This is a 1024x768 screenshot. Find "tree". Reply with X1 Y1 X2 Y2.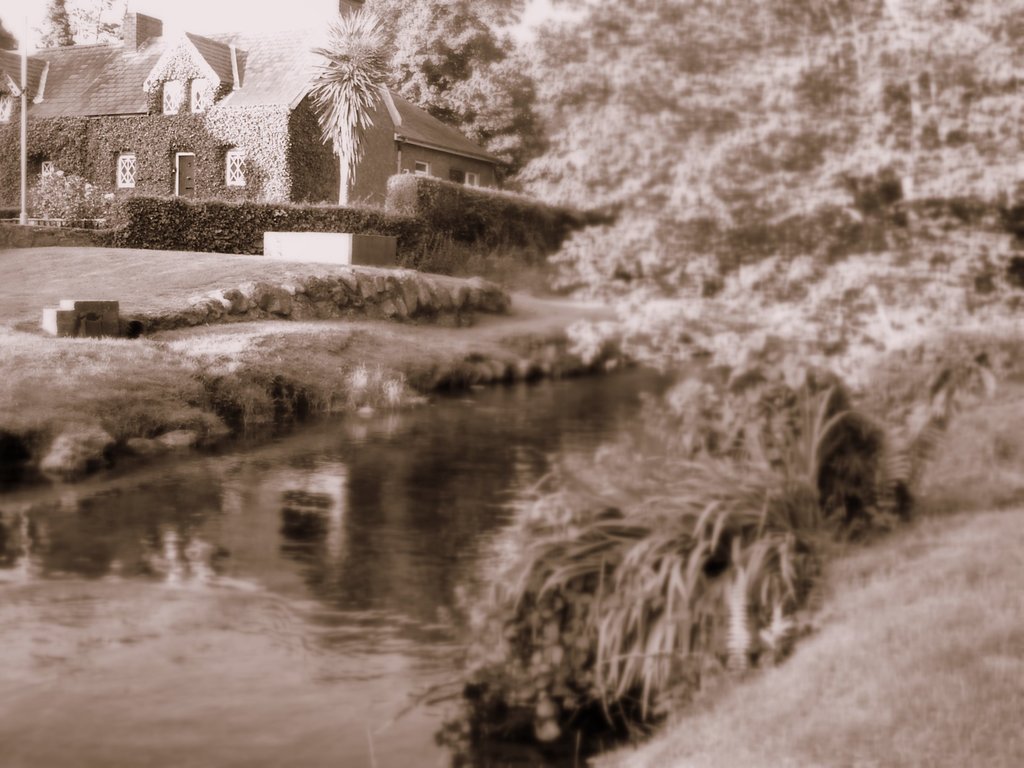
18 0 71 47.
